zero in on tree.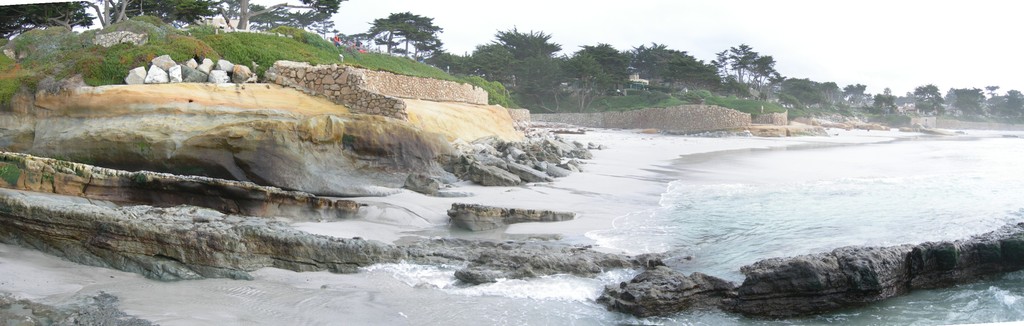
Zeroed in: (844, 78, 867, 106).
